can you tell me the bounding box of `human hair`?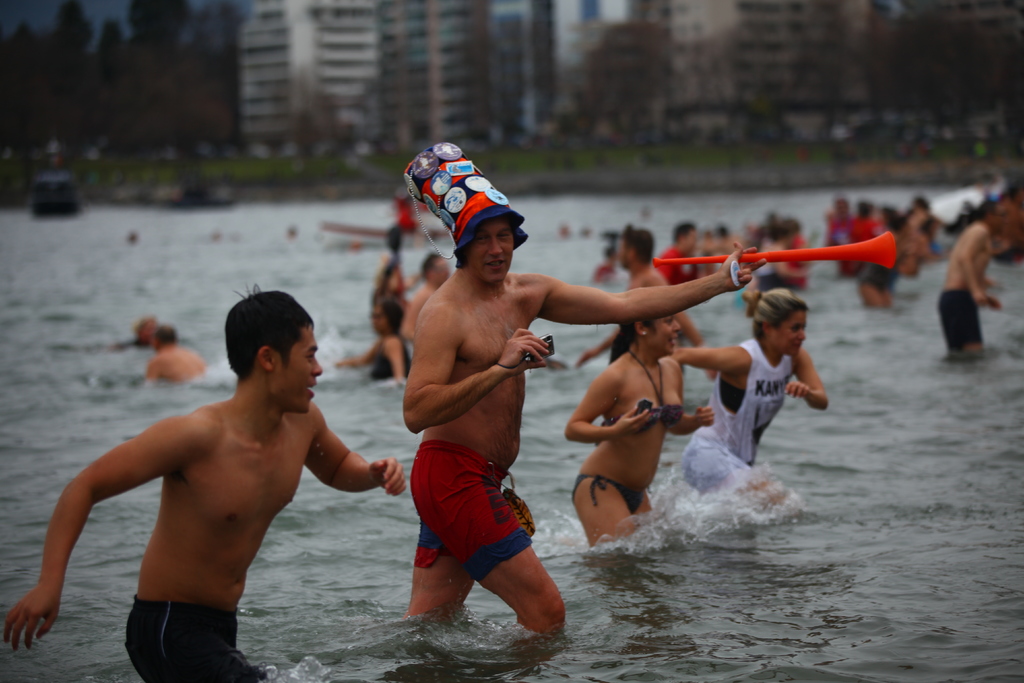
BBox(220, 292, 314, 367).
